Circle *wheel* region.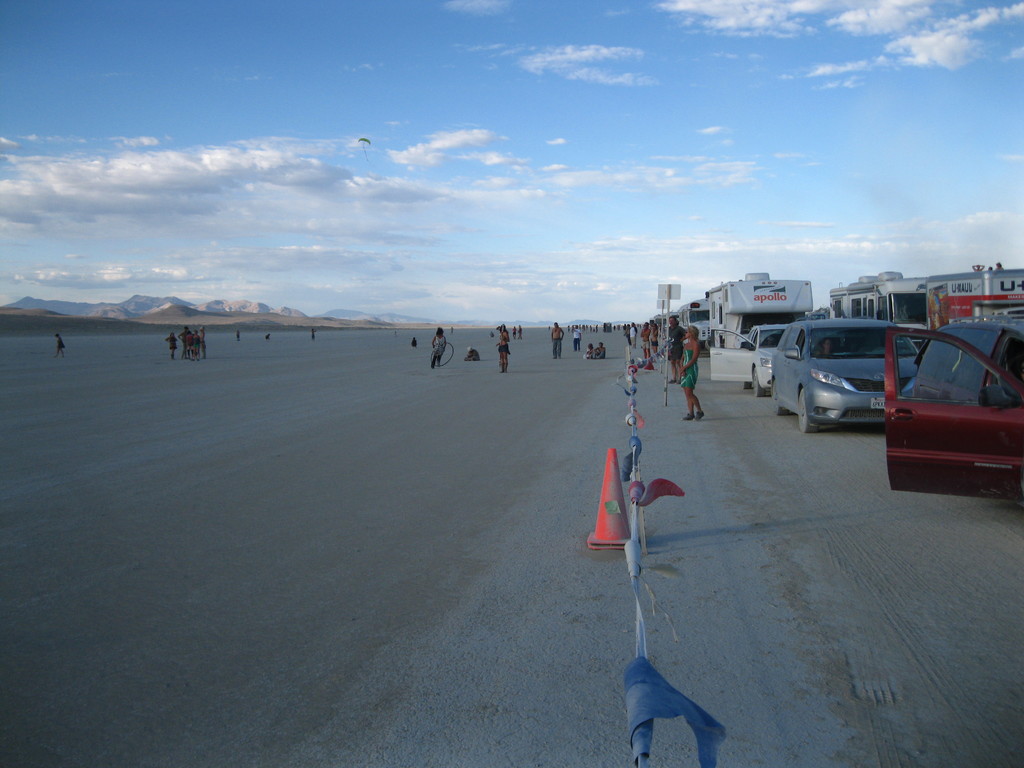
Region: box=[796, 389, 810, 431].
